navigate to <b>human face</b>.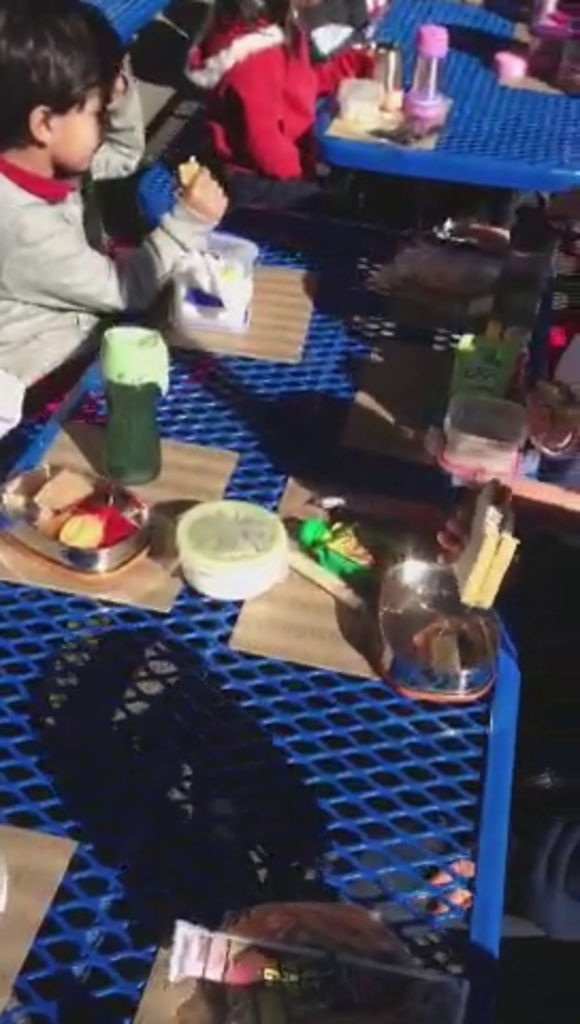
Navigation target: detection(58, 83, 109, 171).
